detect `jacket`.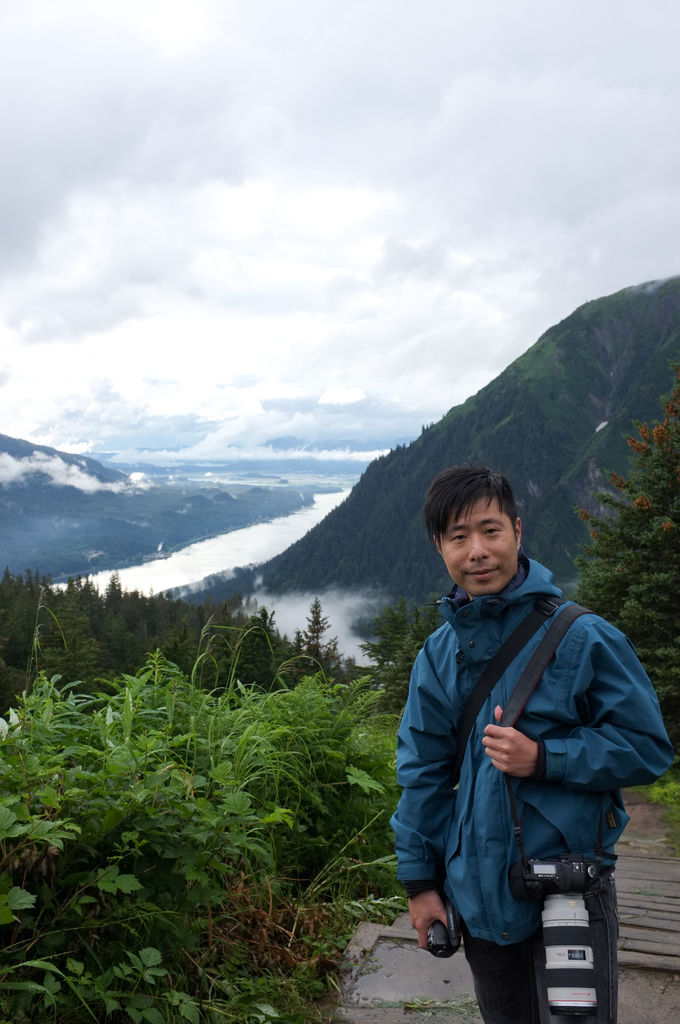
Detected at left=380, top=556, right=679, bottom=961.
